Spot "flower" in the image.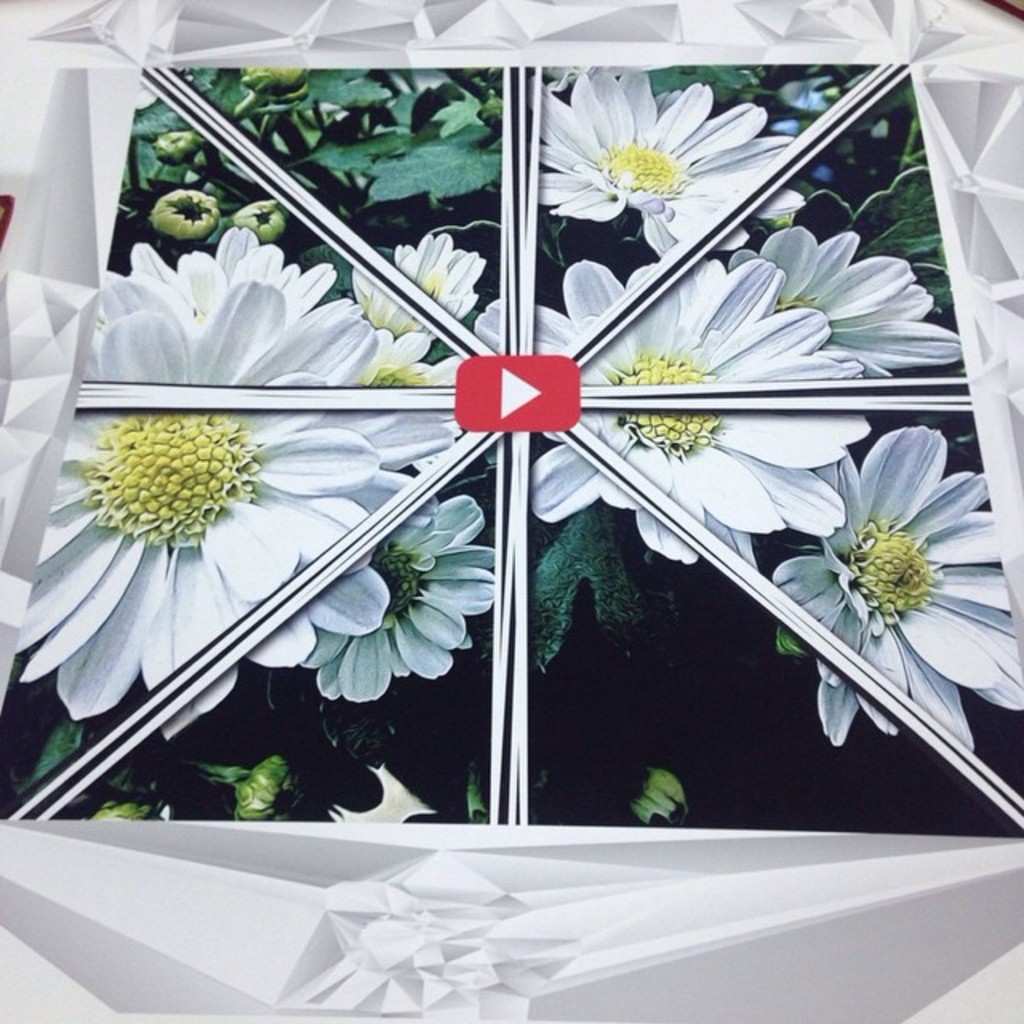
"flower" found at 350/226/488/339.
